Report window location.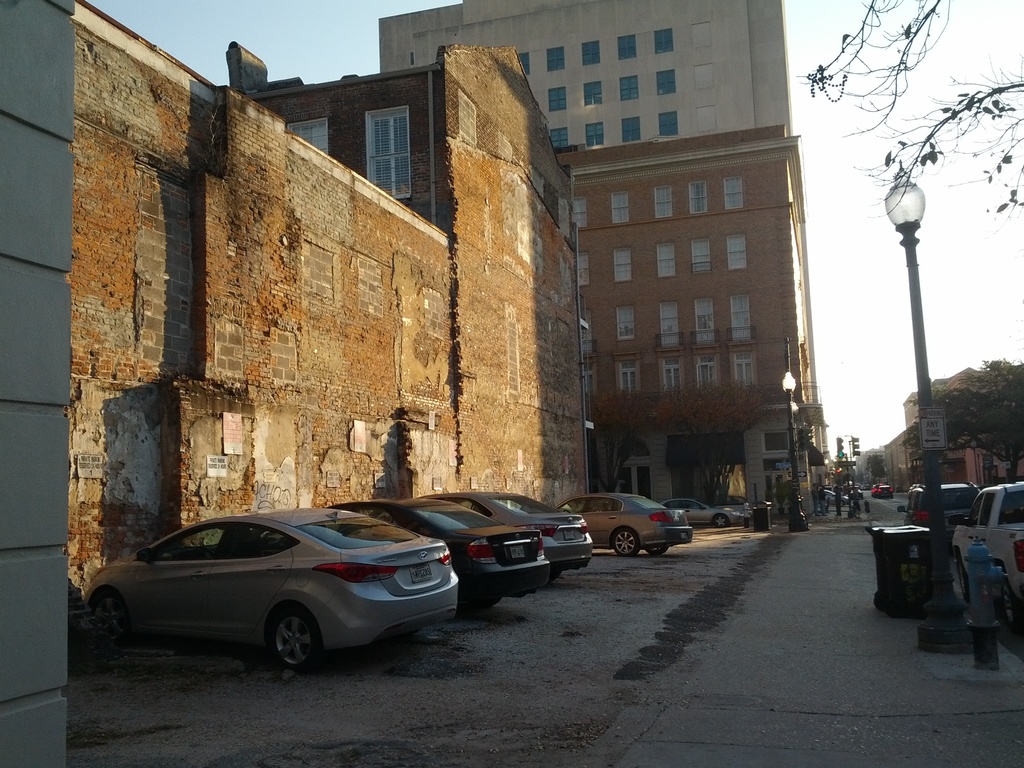
Report: 365,103,412,202.
